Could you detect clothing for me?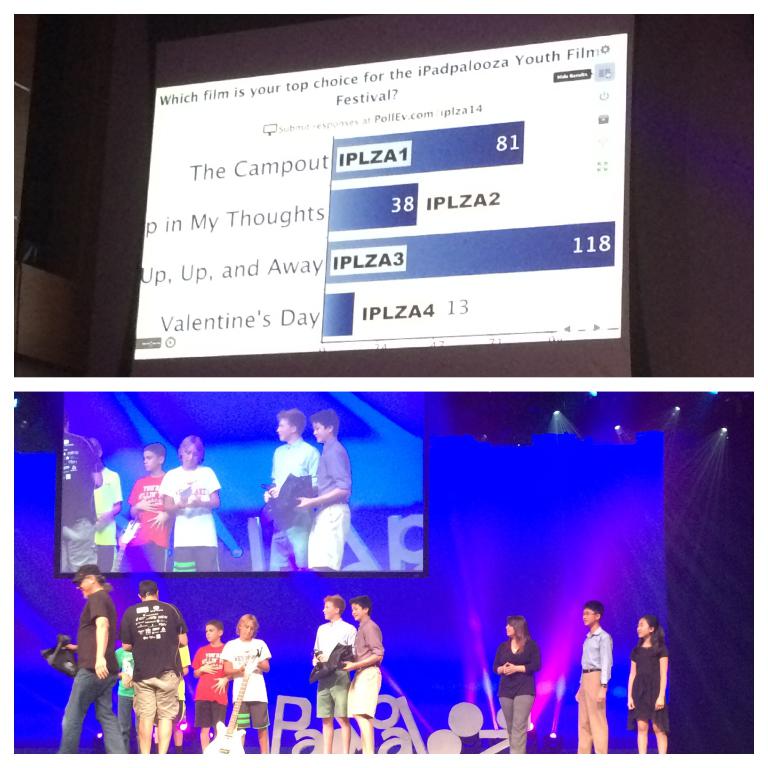
Detection result: detection(98, 473, 122, 539).
